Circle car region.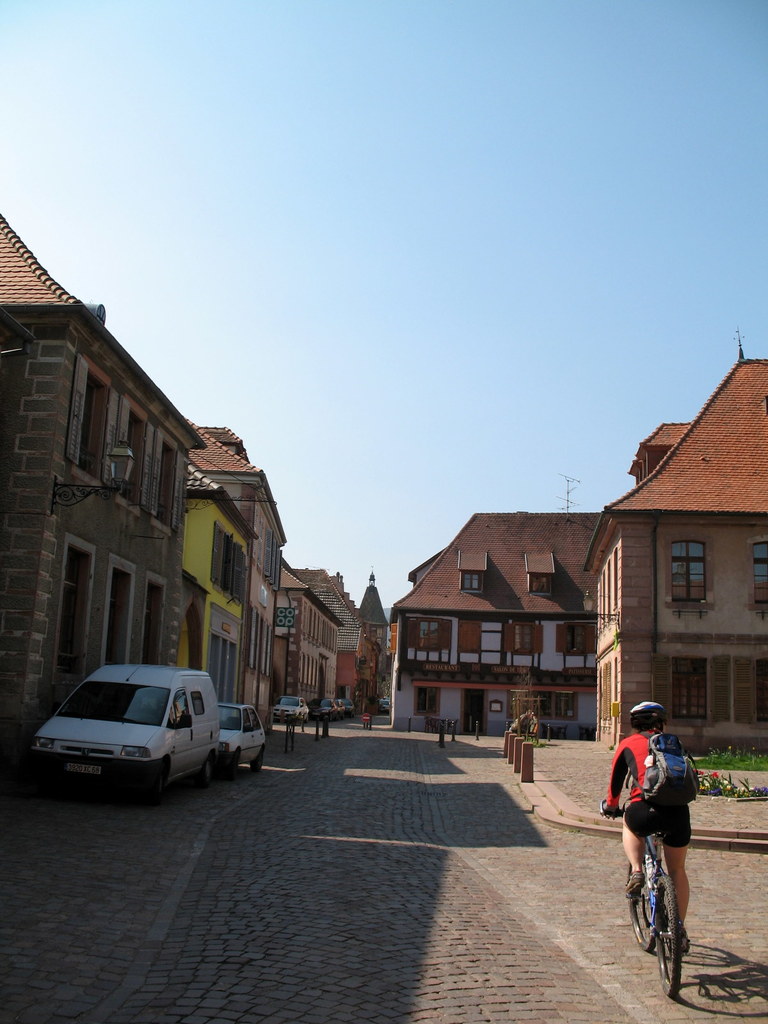
Region: region(342, 699, 352, 716).
